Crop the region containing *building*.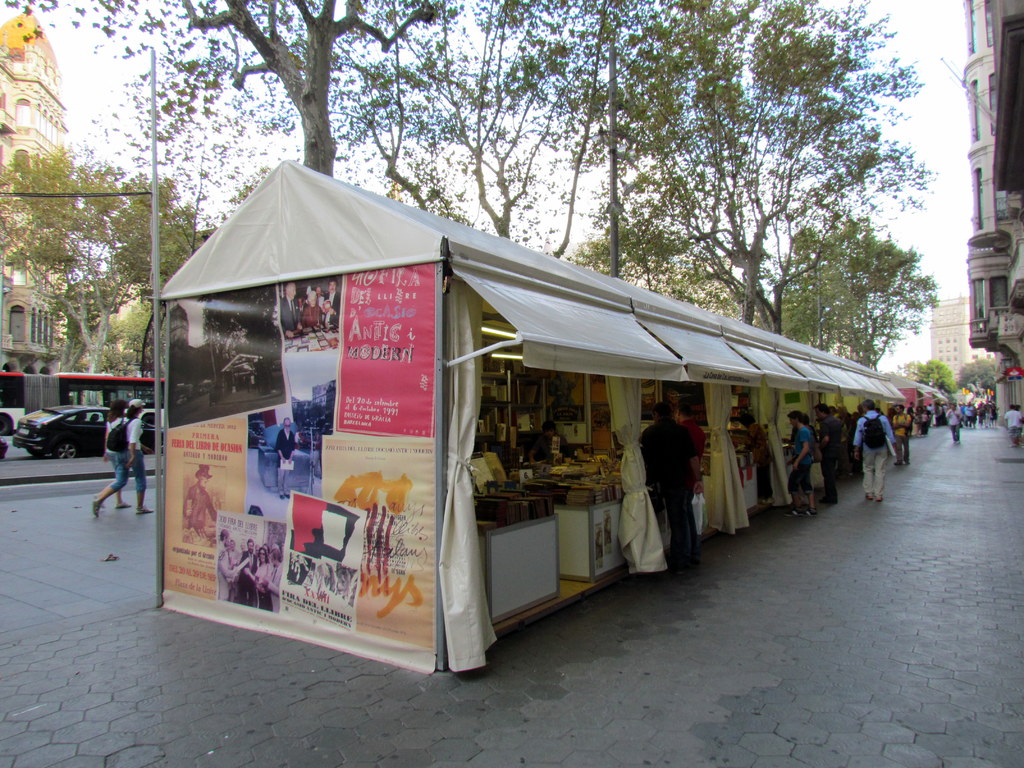
Crop region: rect(0, 2, 80, 374).
